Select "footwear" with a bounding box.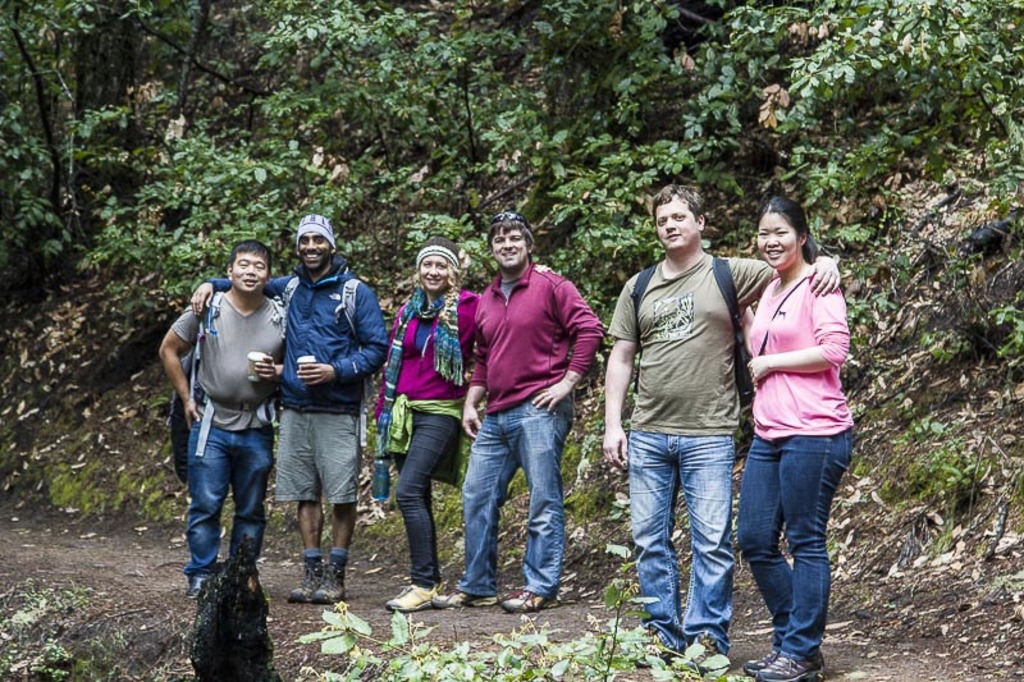
(384,583,439,614).
